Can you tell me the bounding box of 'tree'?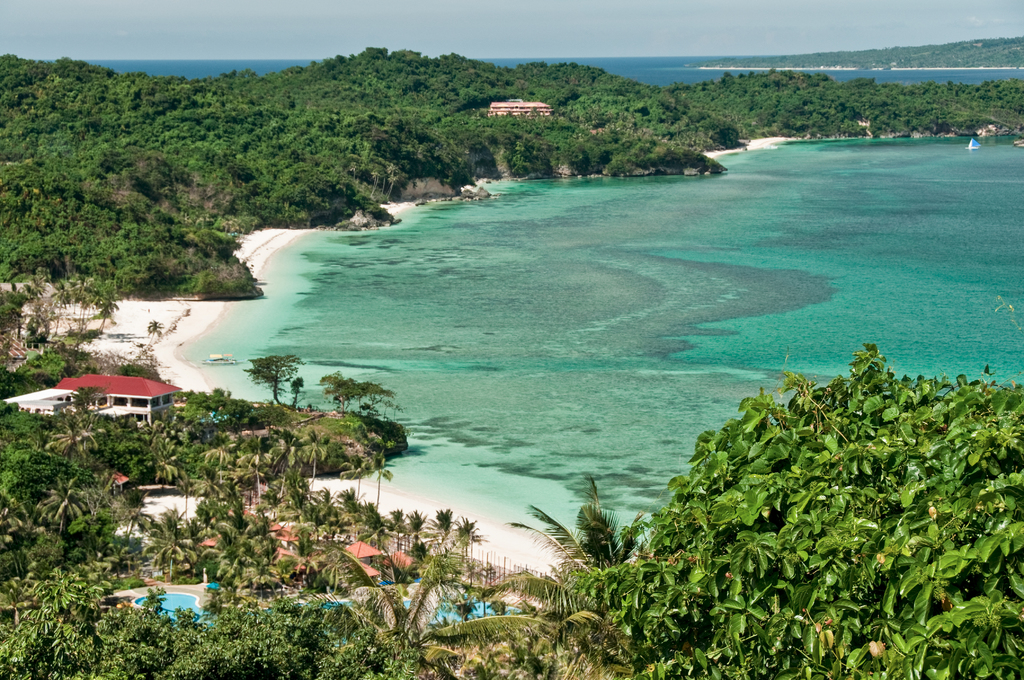
select_region(158, 572, 420, 679).
